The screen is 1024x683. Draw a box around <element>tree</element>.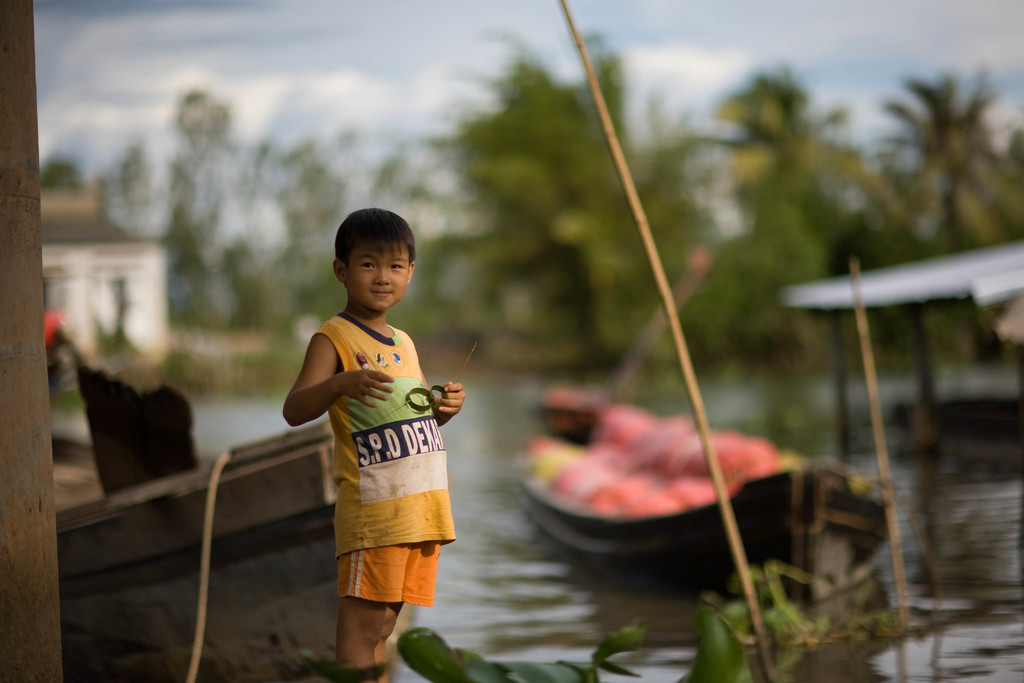
box=[48, 156, 73, 193].
